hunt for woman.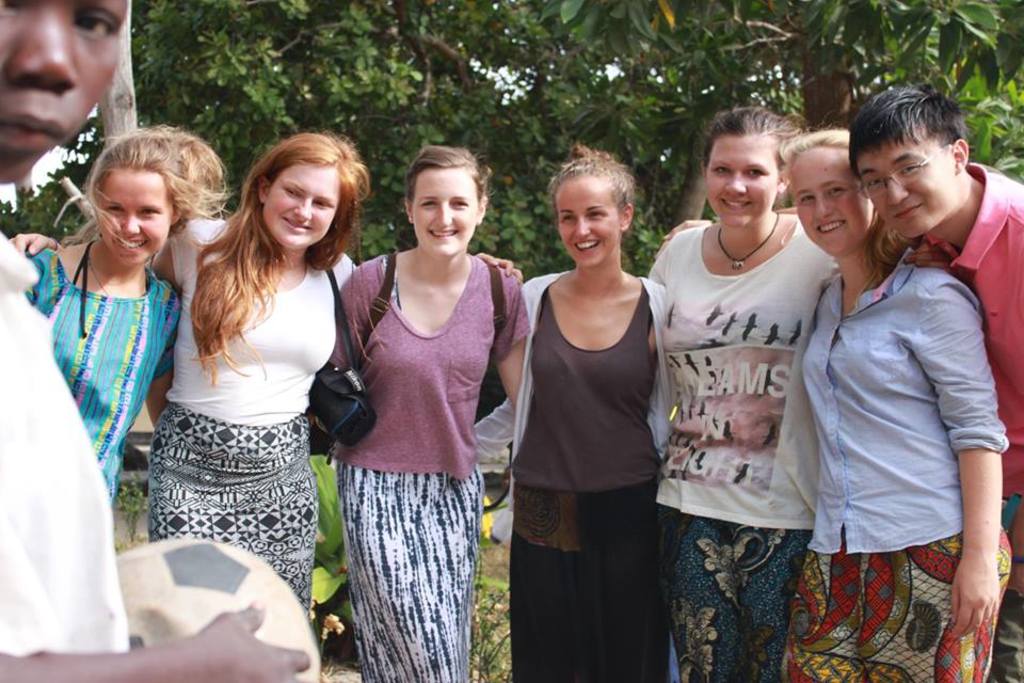
Hunted down at 500:153:687:671.
